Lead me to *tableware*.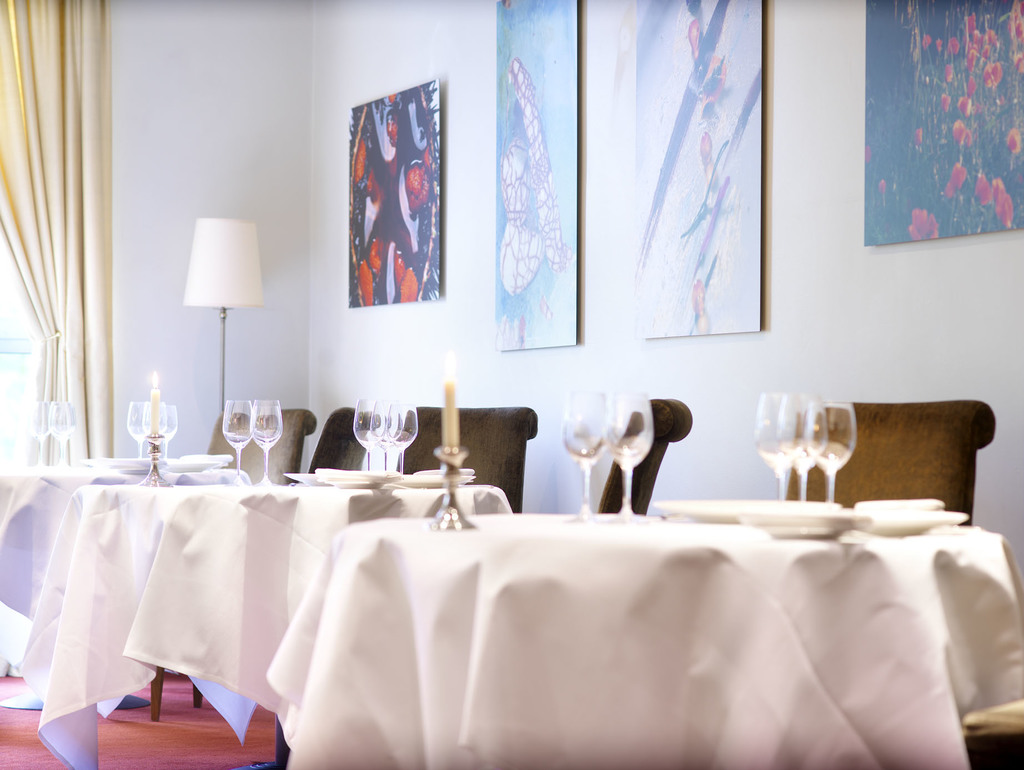
Lead to [321,471,382,486].
